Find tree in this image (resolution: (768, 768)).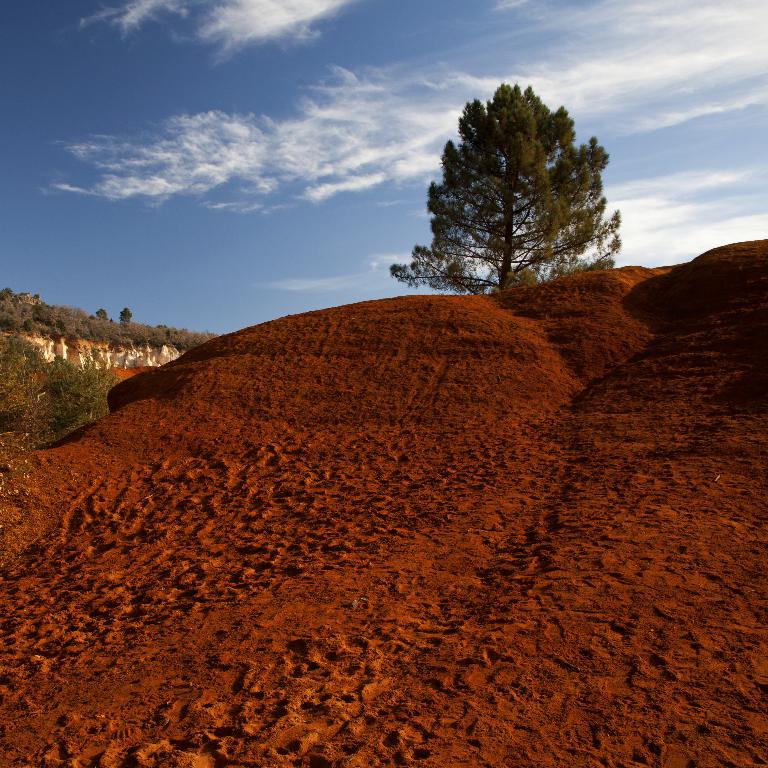
box(387, 83, 620, 302).
